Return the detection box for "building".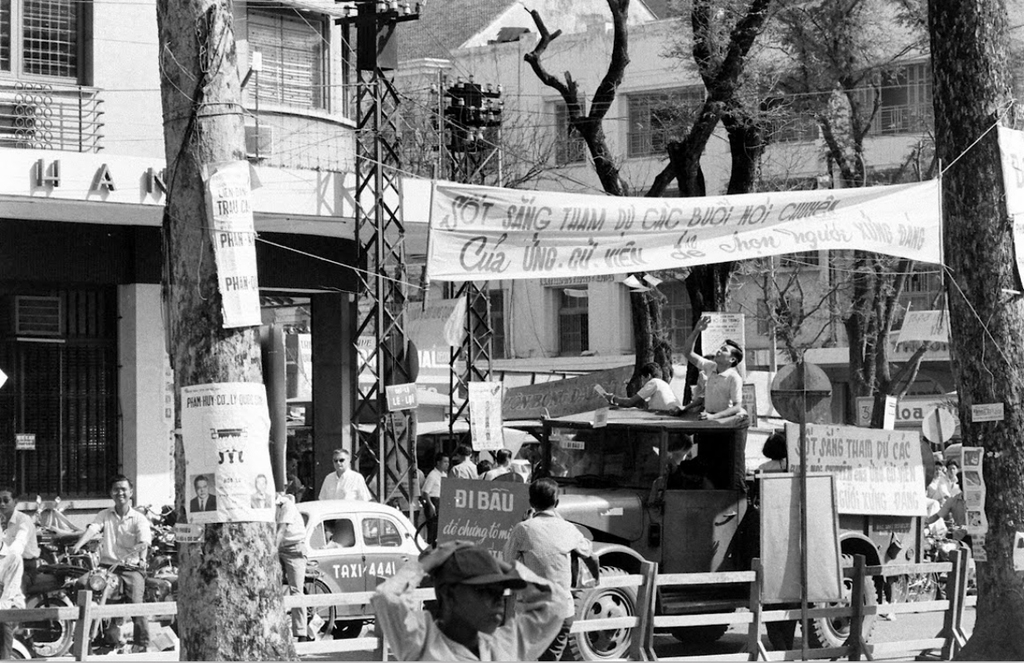
region(0, 0, 423, 522).
